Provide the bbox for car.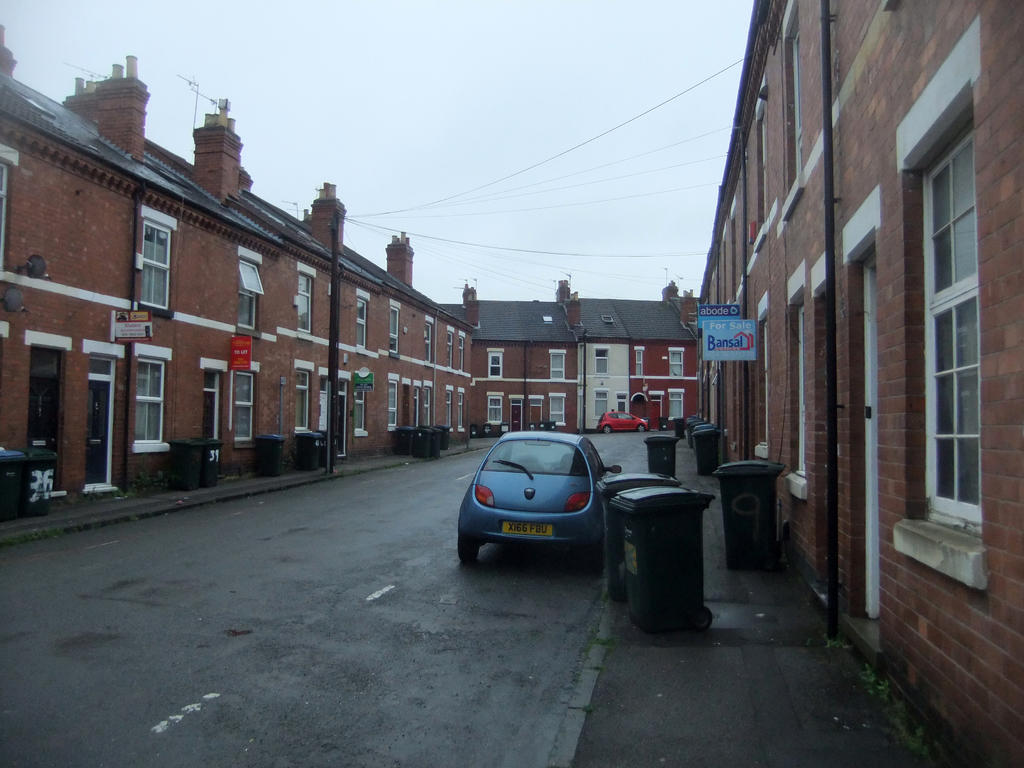
left=604, top=413, right=650, bottom=429.
